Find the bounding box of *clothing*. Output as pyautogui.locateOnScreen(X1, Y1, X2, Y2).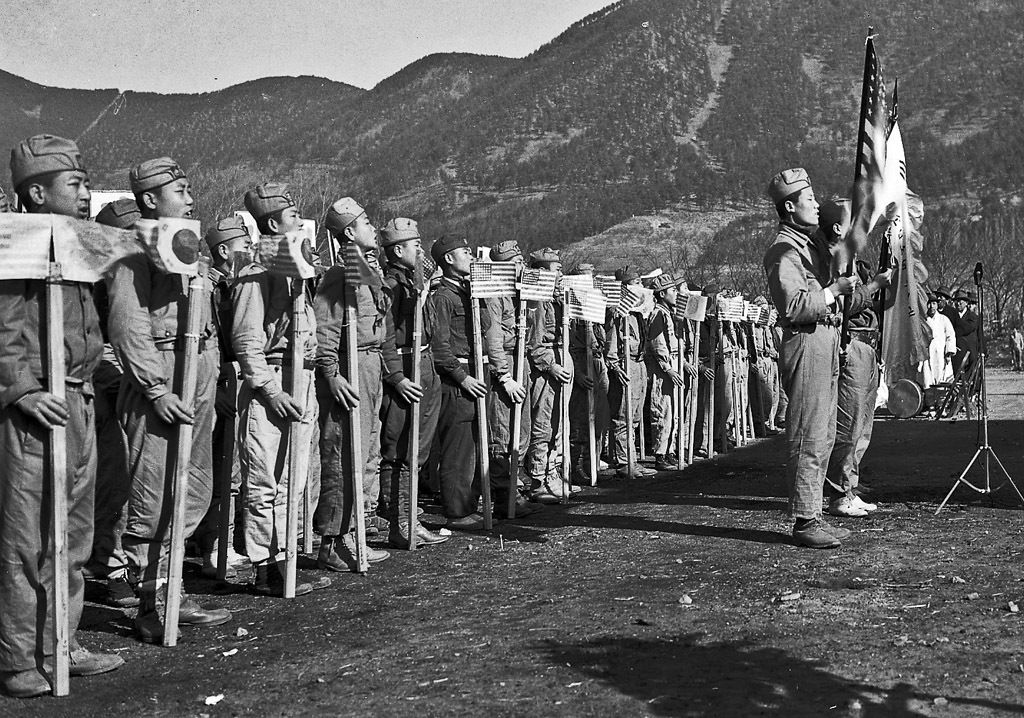
pyautogui.locateOnScreen(767, 176, 875, 501).
